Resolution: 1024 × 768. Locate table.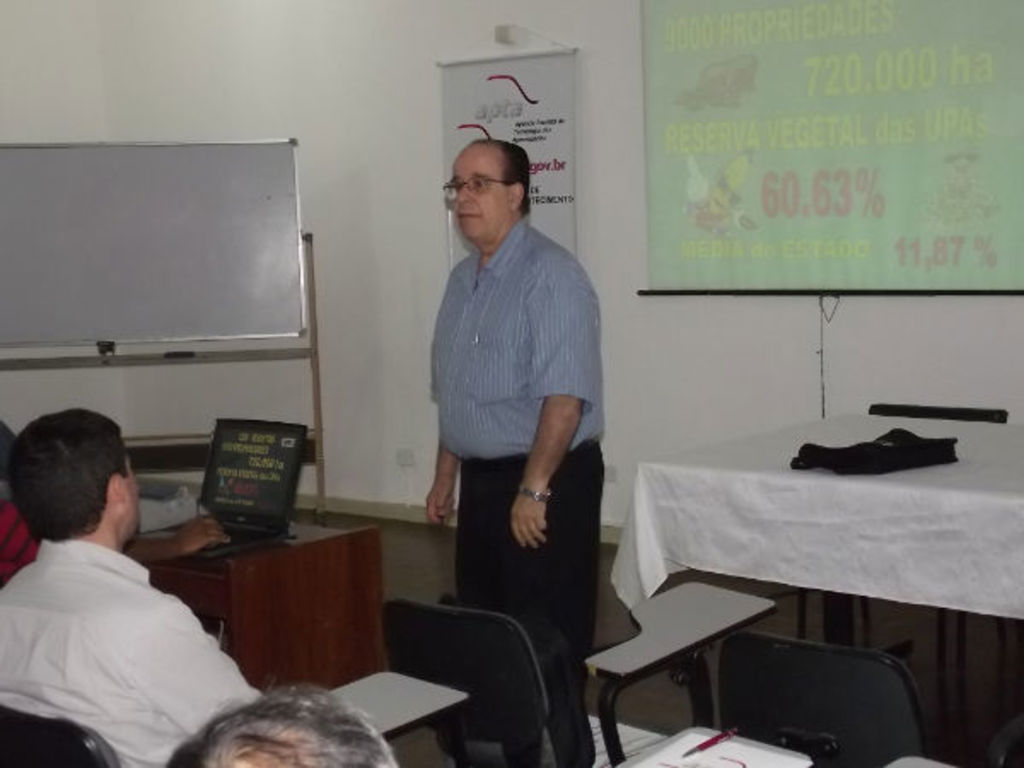
l=143, t=522, r=394, b=688.
